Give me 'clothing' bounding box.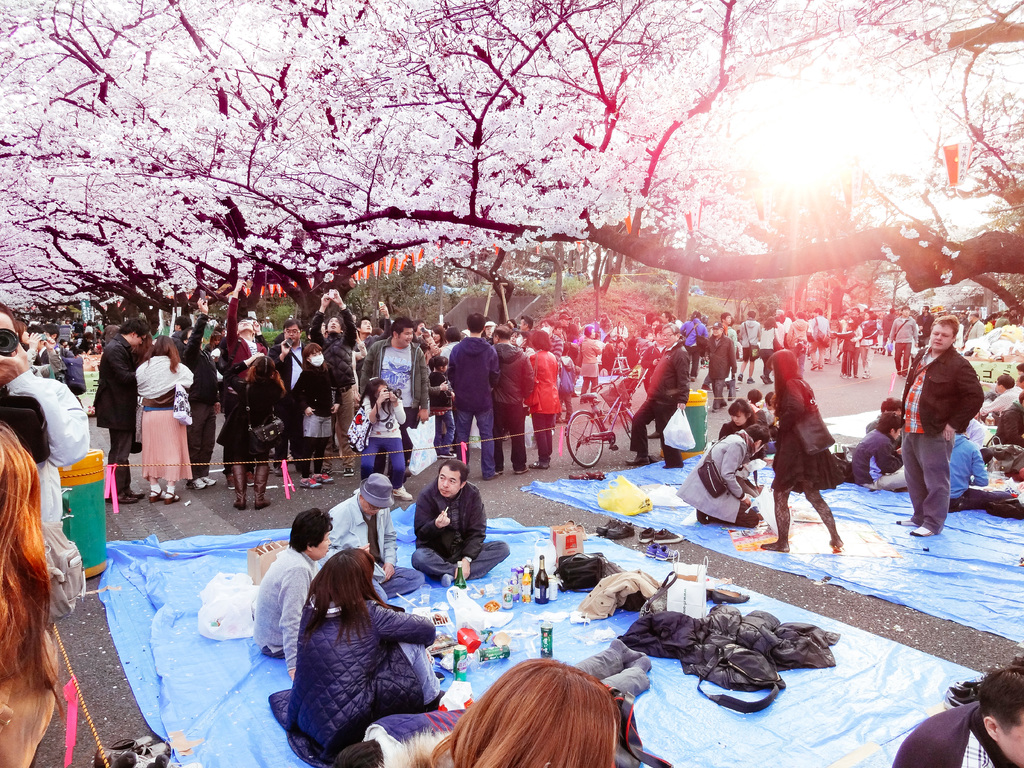
box=[519, 347, 535, 445].
